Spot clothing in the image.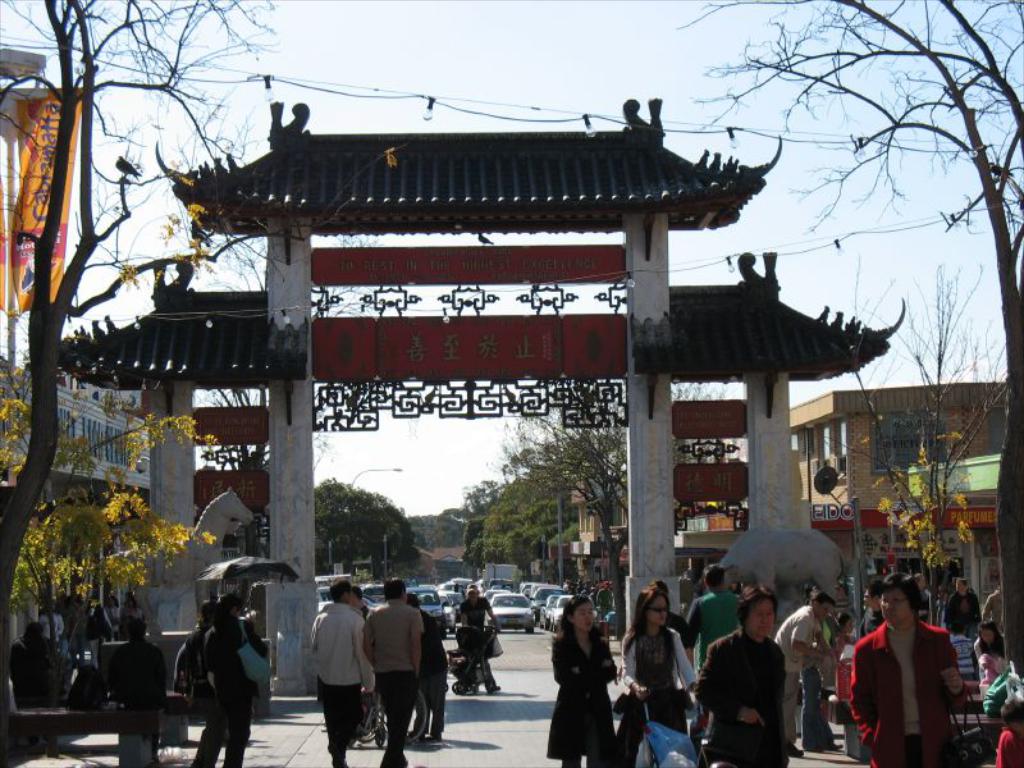
clothing found at pyautogui.locateOnScreen(777, 612, 837, 723).
